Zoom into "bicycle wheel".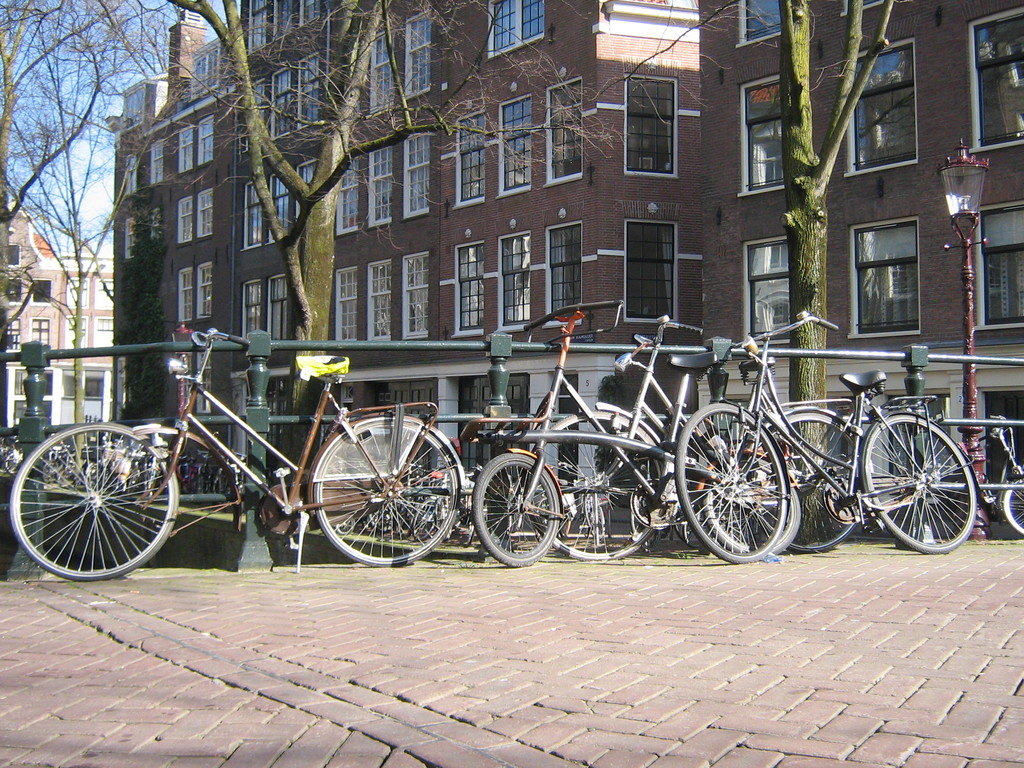
Zoom target: detection(532, 410, 664, 563).
